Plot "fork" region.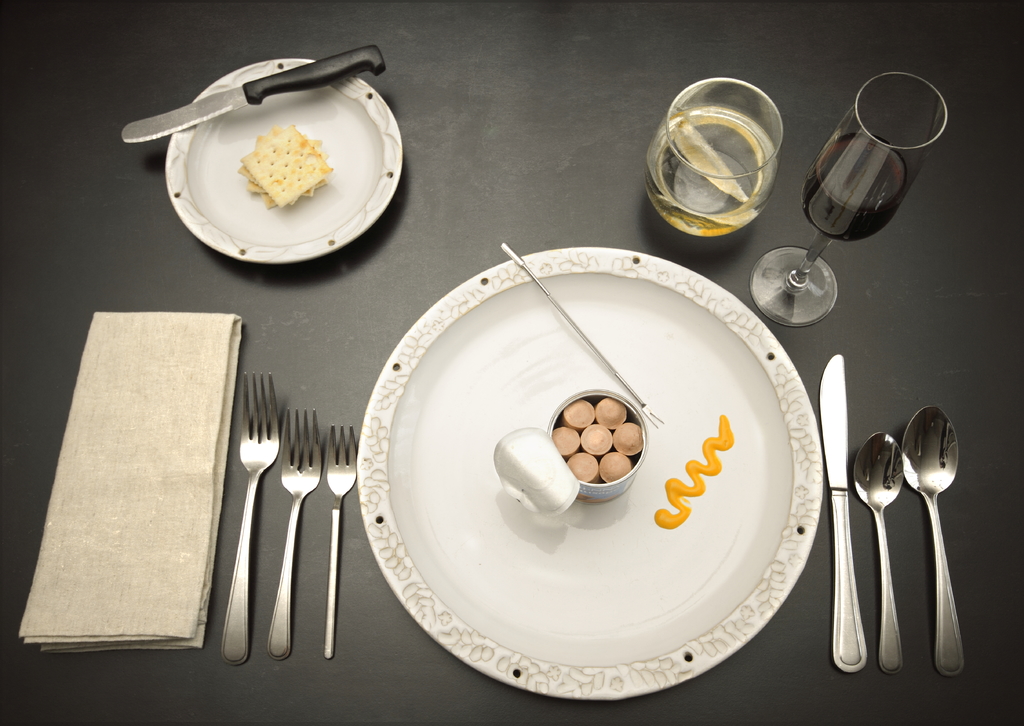
Plotted at {"x1": 219, "y1": 369, "x2": 280, "y2": 667}.
